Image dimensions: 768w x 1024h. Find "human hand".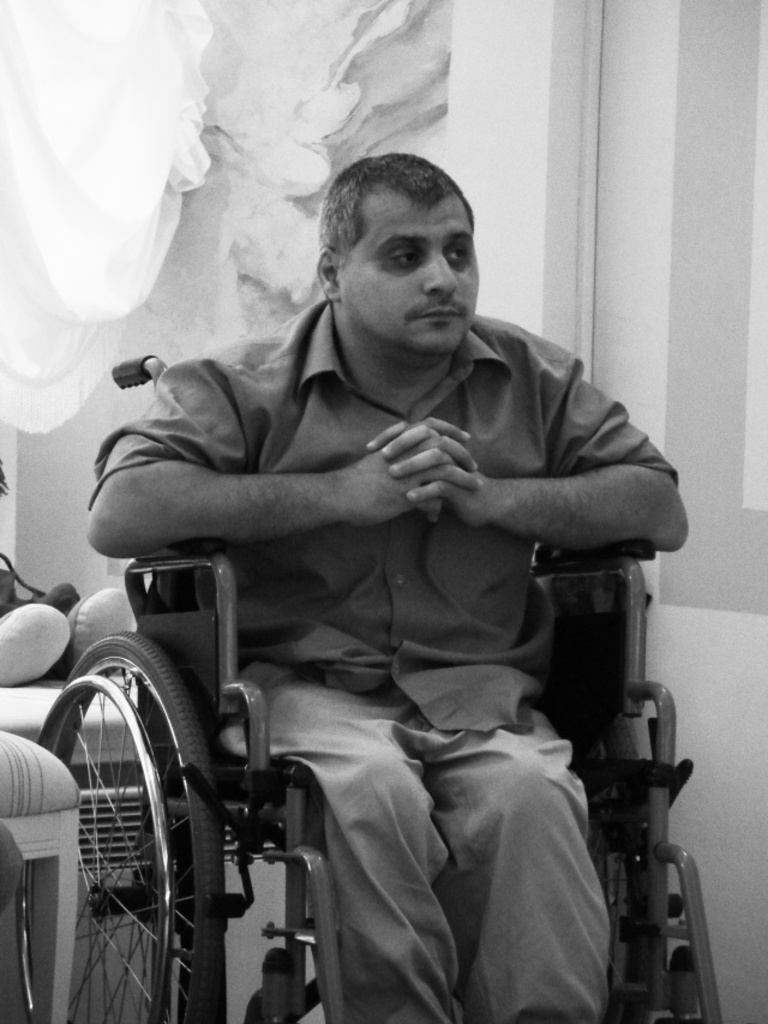
box=[361, 418, 494, 533].
